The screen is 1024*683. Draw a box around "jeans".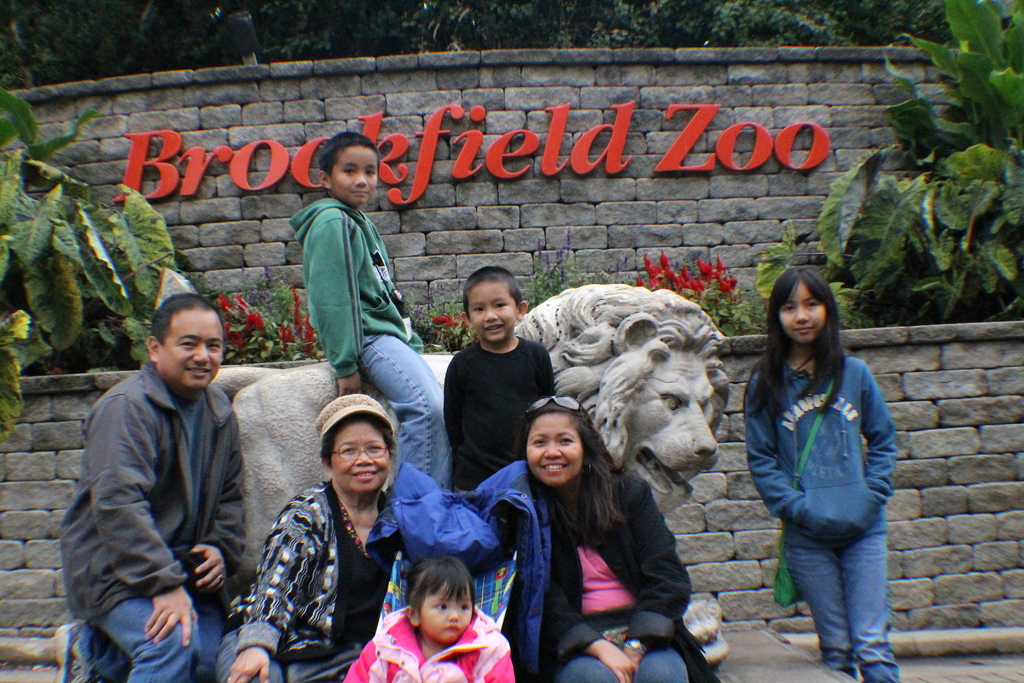
crop(360, 334, 451, 484).
